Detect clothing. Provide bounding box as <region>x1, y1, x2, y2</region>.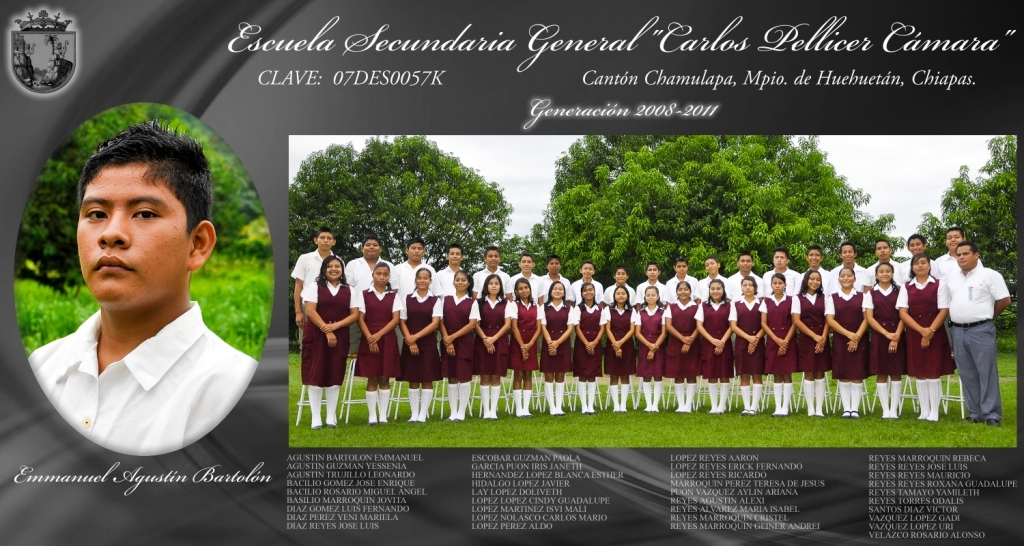
<region>815, 377, 825, 408</region>.
